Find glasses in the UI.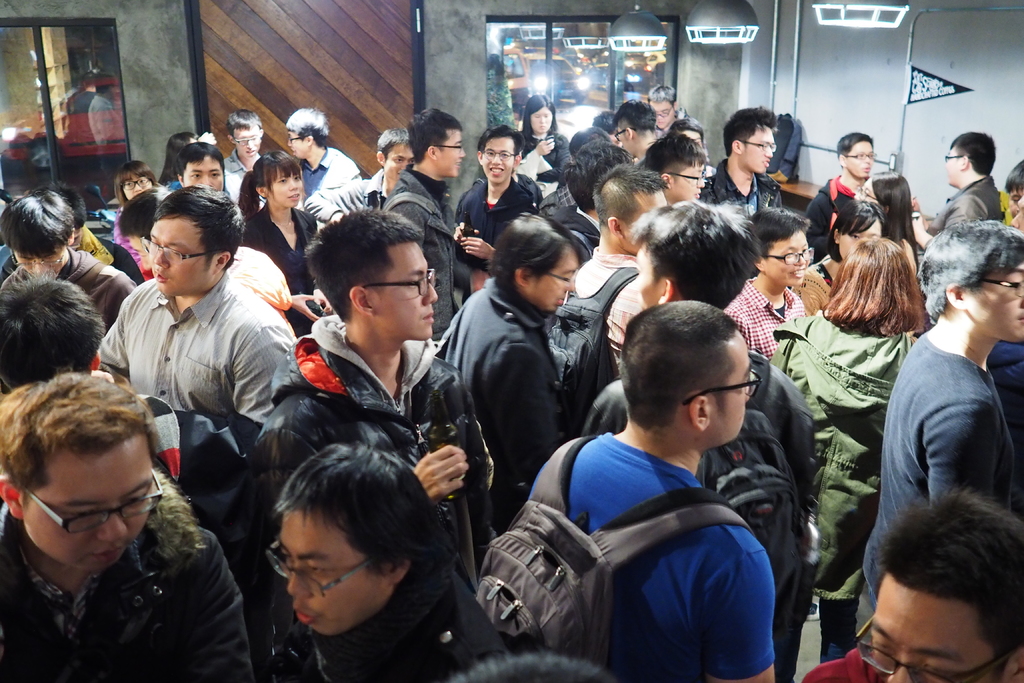
UI element at [118,177,150,189].
